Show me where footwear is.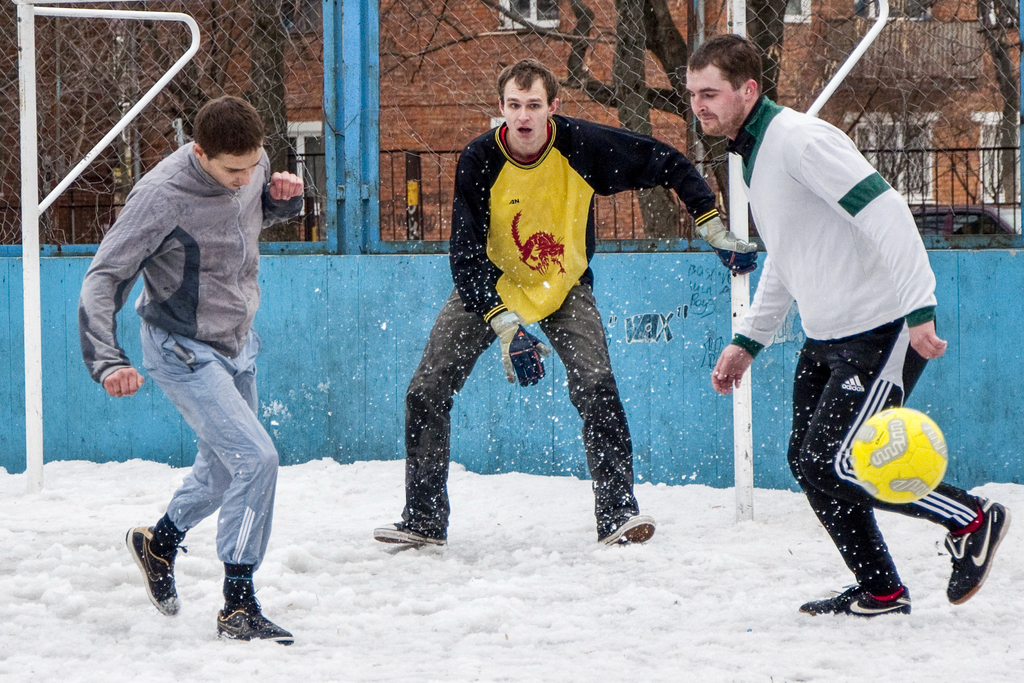
footwear is at 799, 583, 911, 617.
